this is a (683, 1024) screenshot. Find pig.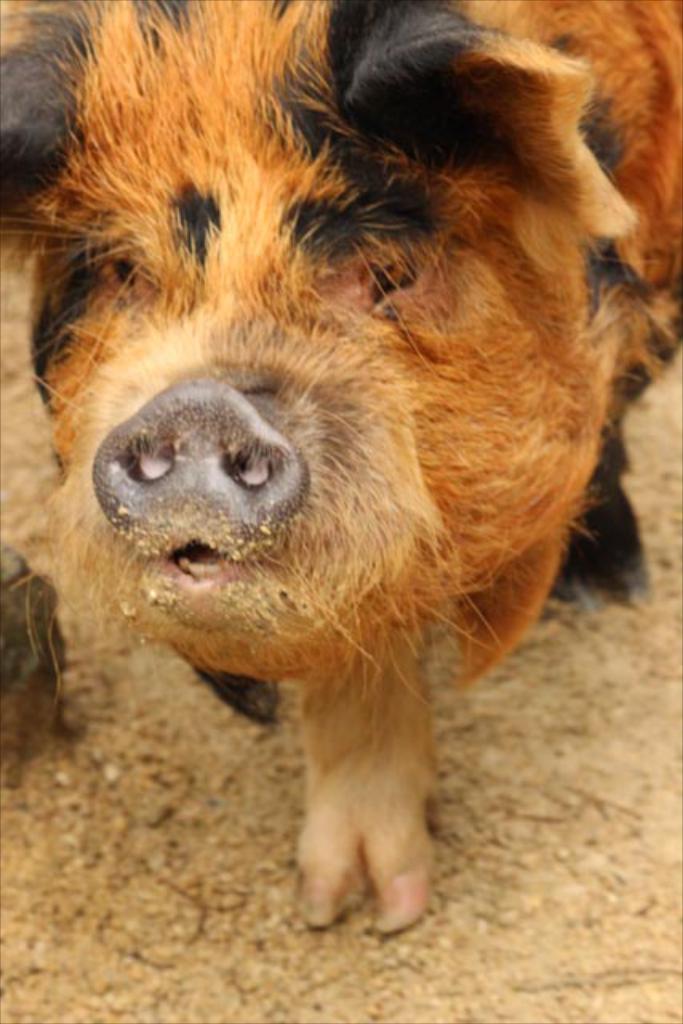
Bounding box: [0,0,681,934].
